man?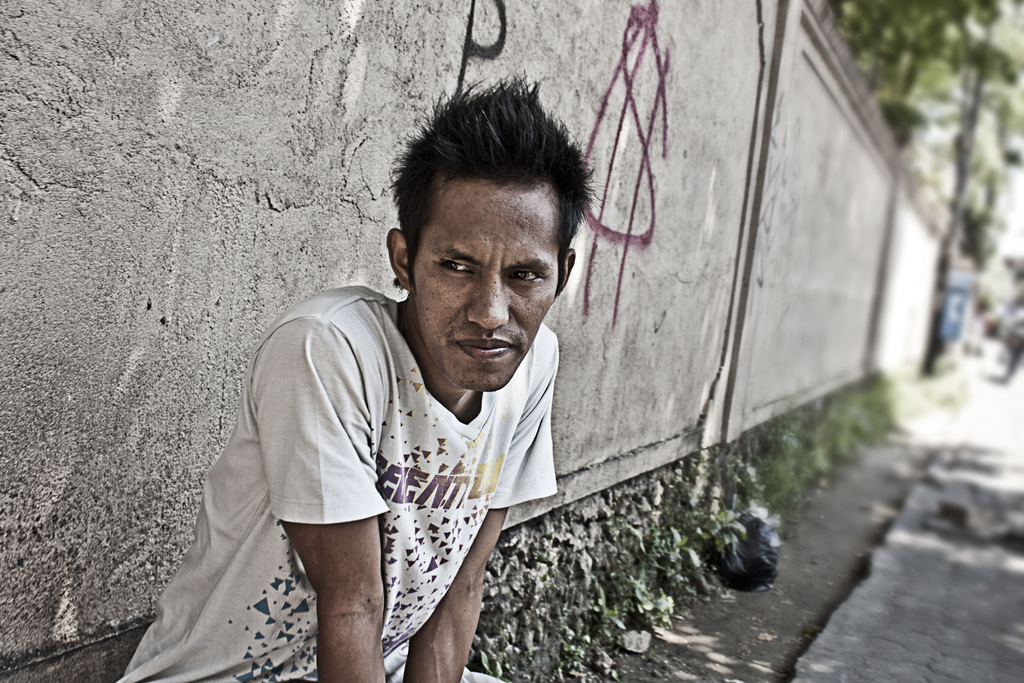
box(260, 76, 602, 680)
